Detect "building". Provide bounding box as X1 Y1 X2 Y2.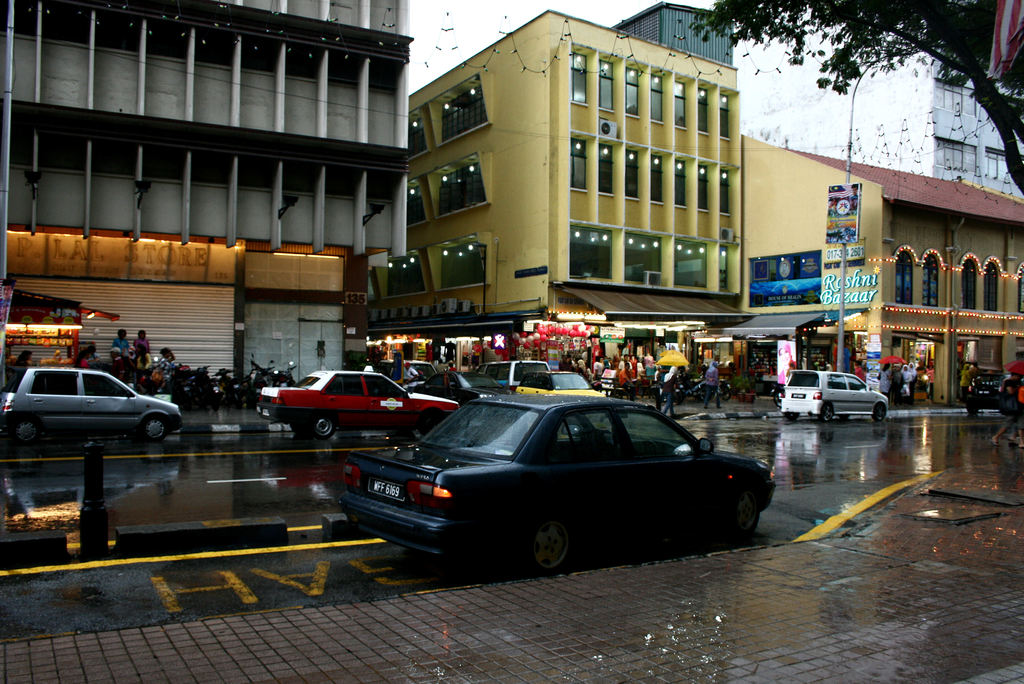
746 53 1023 189.
